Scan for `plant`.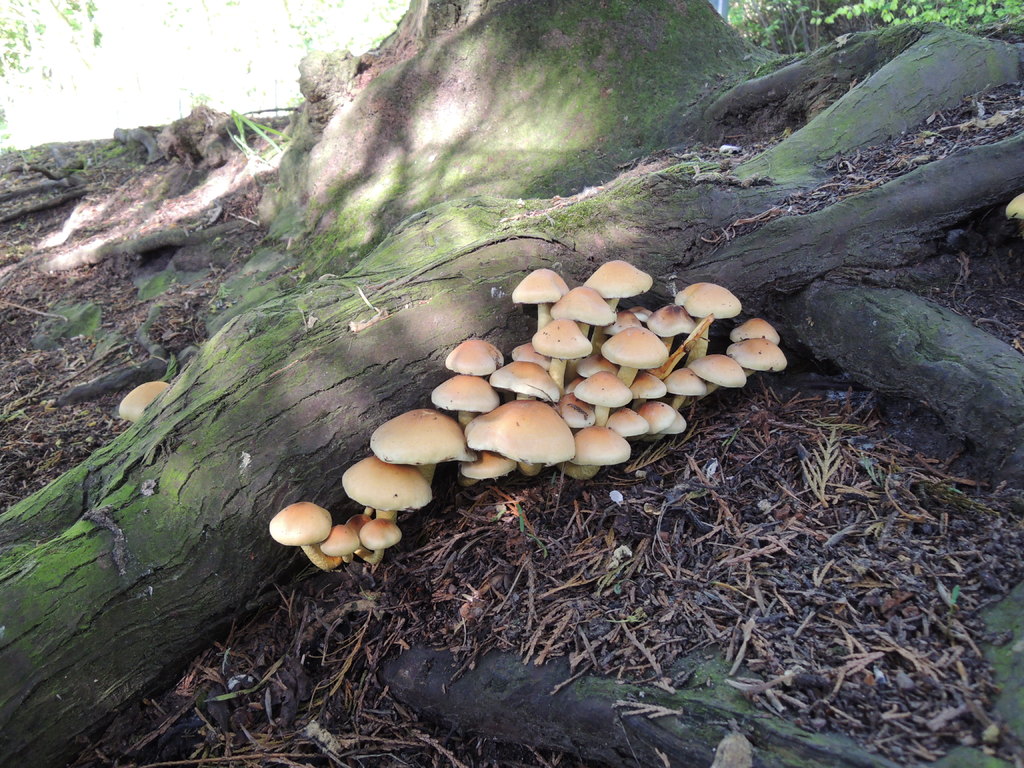
Scan result: (226, 107, 293, 165).
